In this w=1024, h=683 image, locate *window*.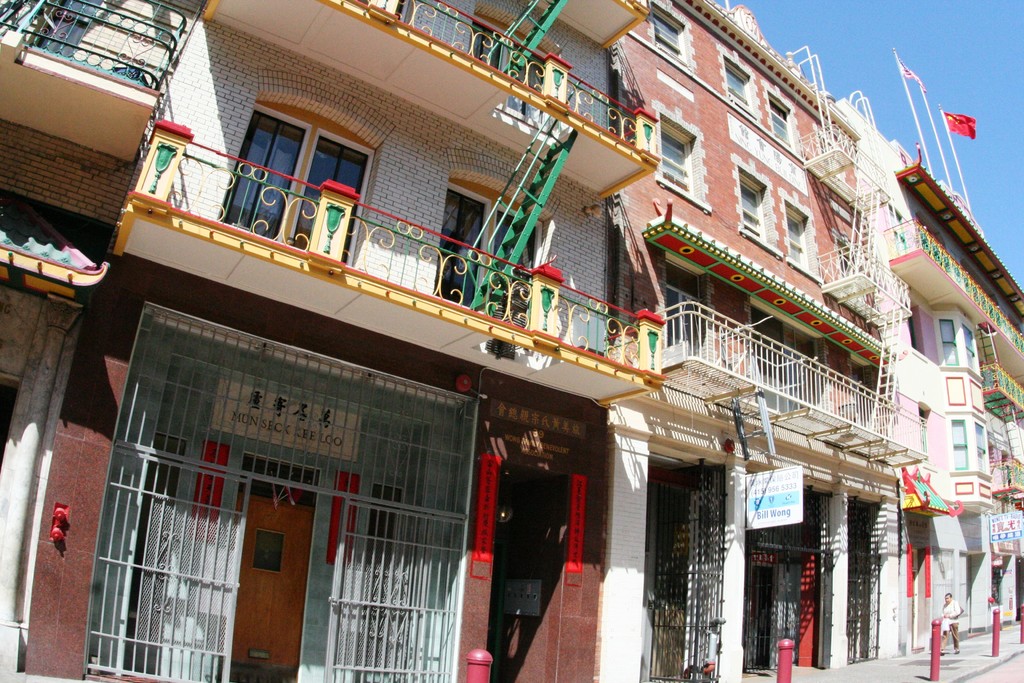
Bounding box: bbox=[216, 90, 378, 245].
